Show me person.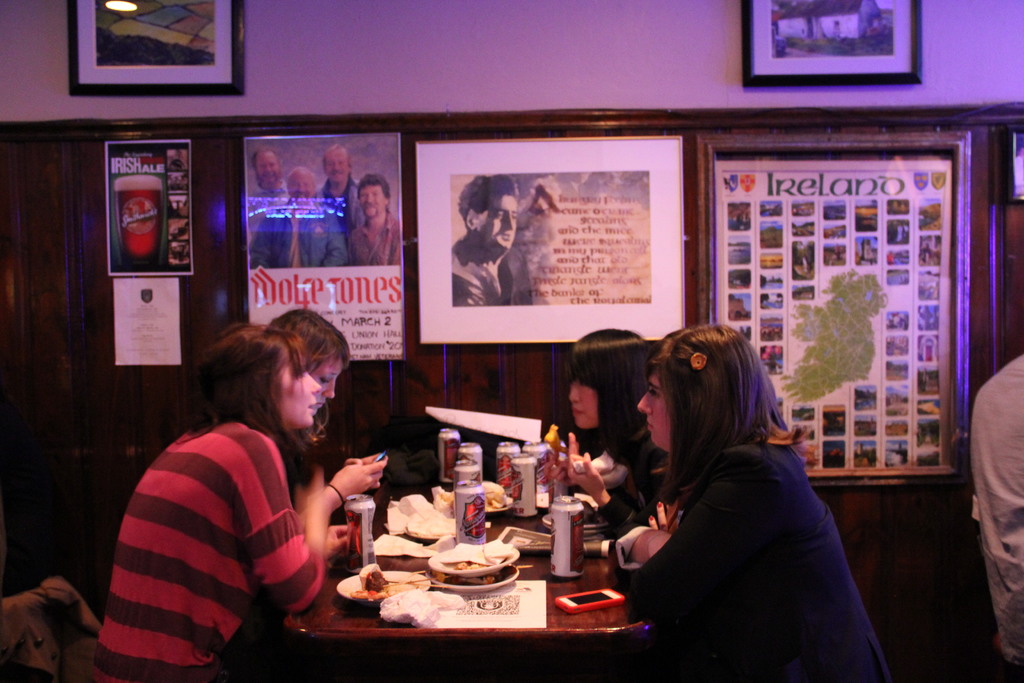
person is here: Rect(968, 355, 1023, 682).
